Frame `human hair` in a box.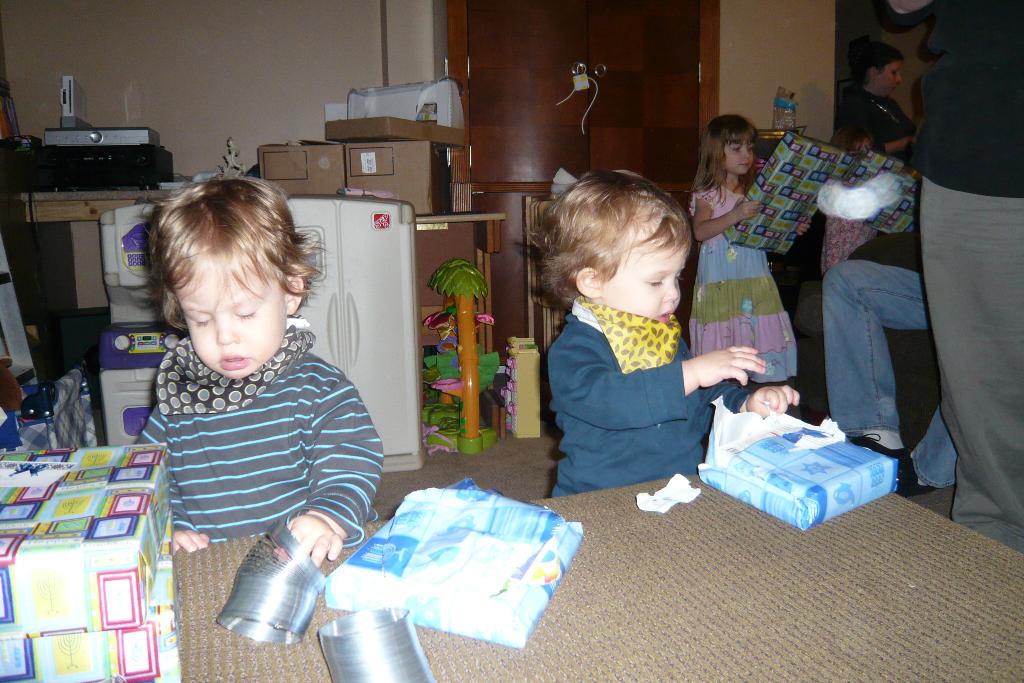
x1=547, y1=166, x2=701, y2=320.
